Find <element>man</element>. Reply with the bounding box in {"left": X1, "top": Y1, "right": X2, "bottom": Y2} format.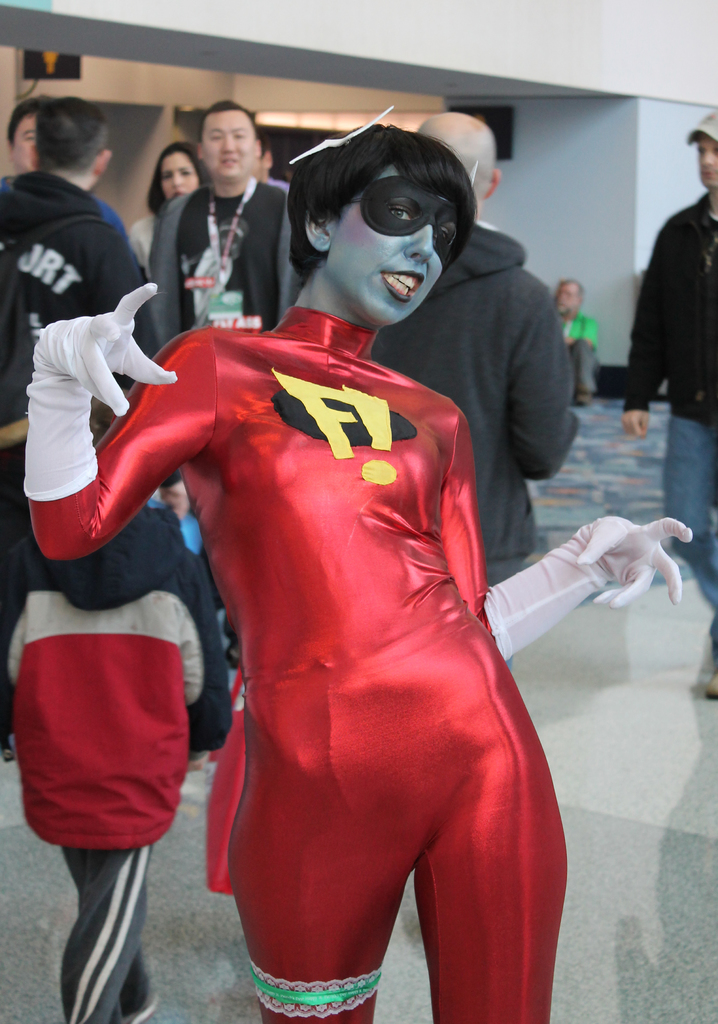
{"left": 355, "top": 109, "right": 577, "bottom": 580}.
